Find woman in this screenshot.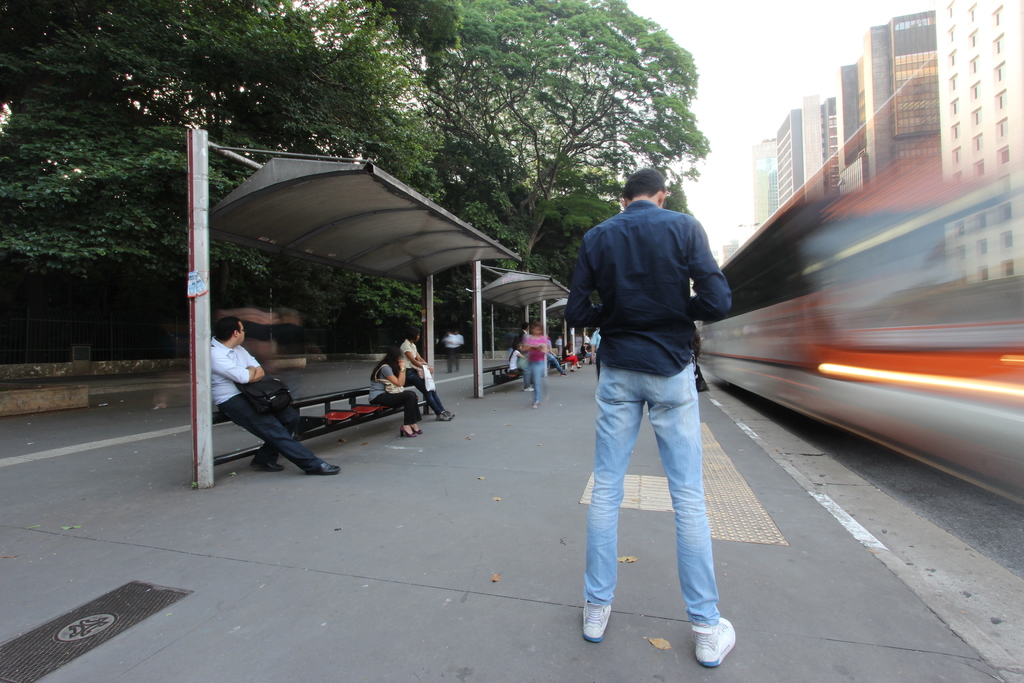
The bounding box for woman is box(562, 341, 581, 370).
